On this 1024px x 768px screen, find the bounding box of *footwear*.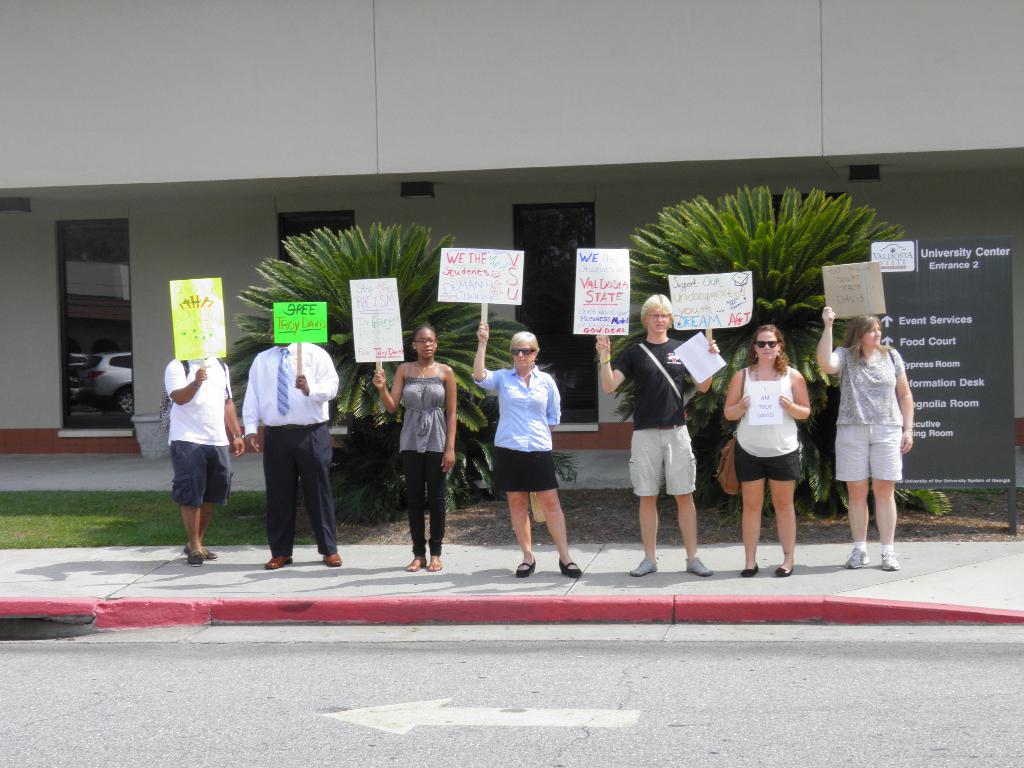
Bounding box: <bbox>840, 548, 870, 569</bbox>.
